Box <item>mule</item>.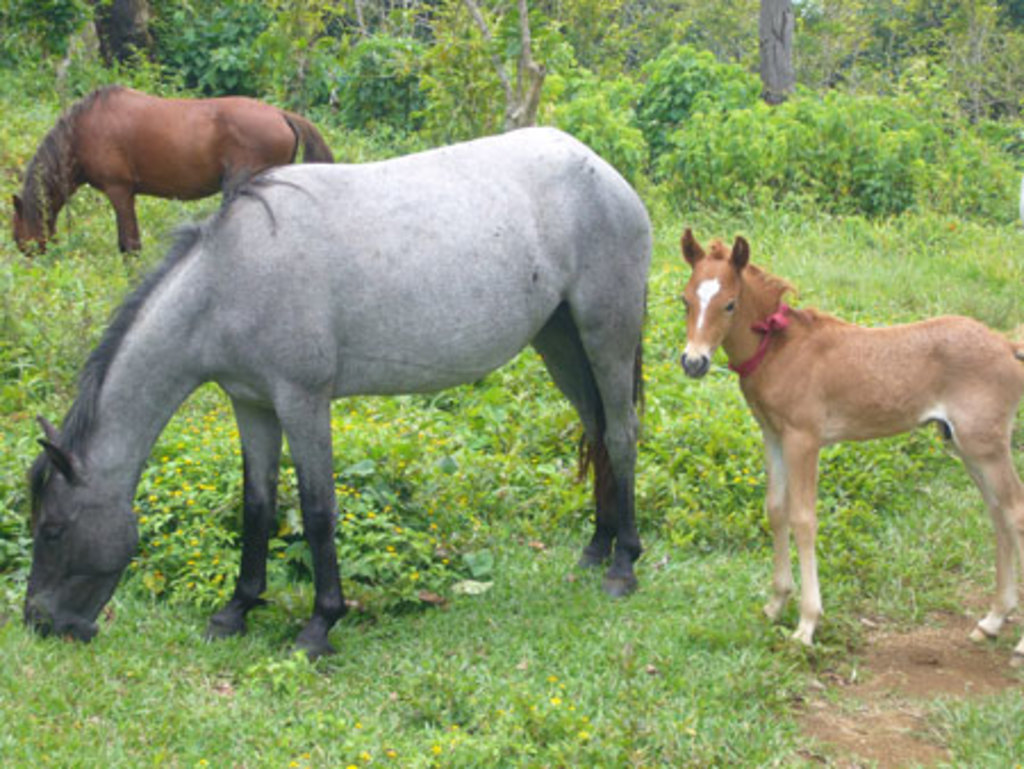
bbox=[676, 230, 1015, 635].
